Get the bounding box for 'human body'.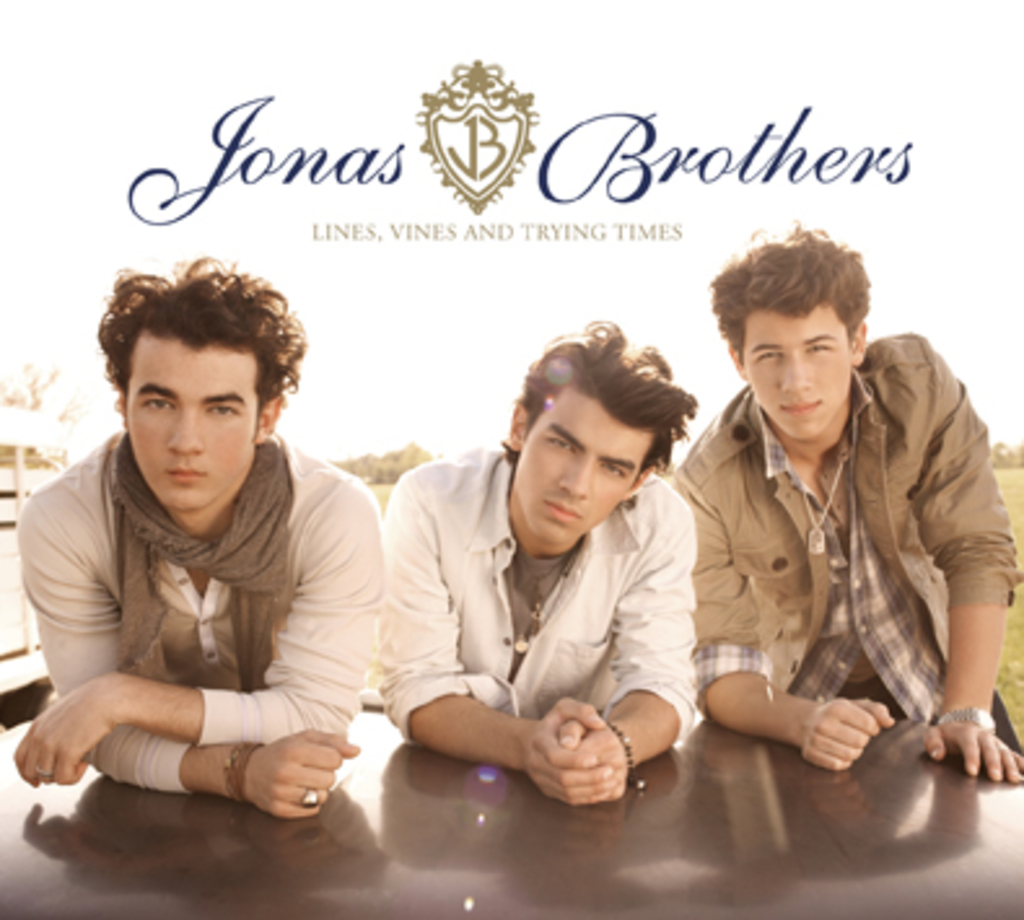
[674, 319, 1021, 796].
